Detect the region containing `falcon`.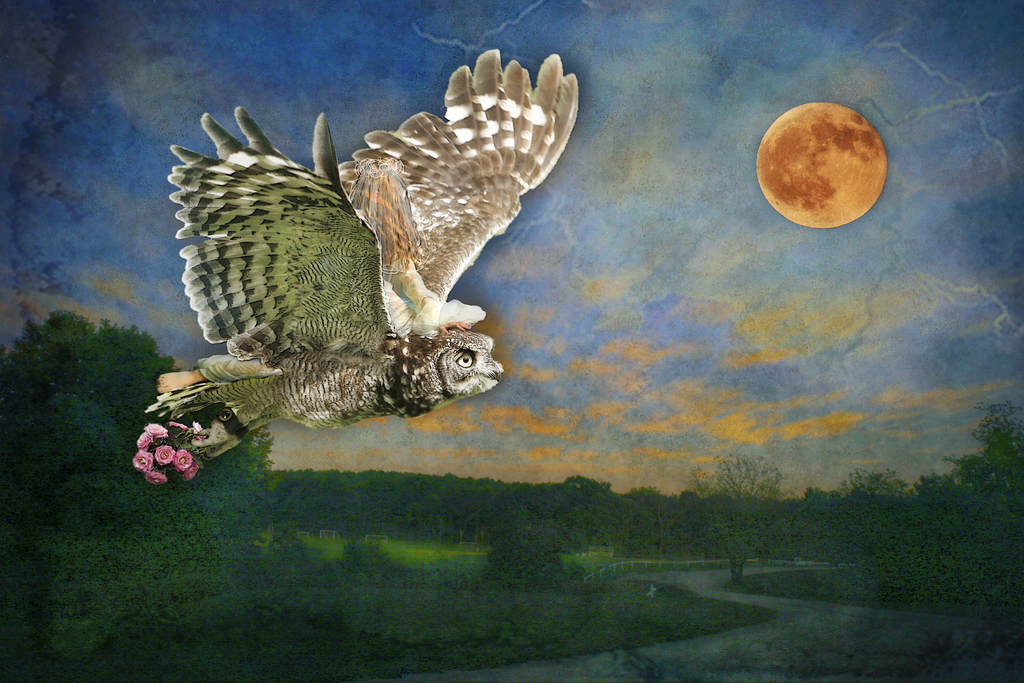
bbox=[120, 49, 585, 481].
